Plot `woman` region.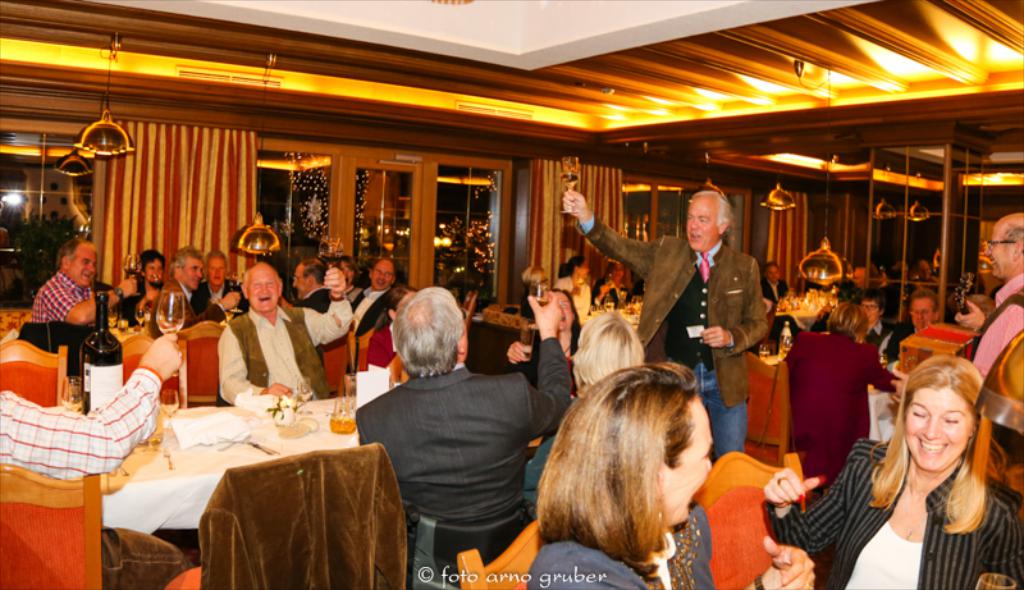
Plotted at crop(497, 366, 756, 578).
